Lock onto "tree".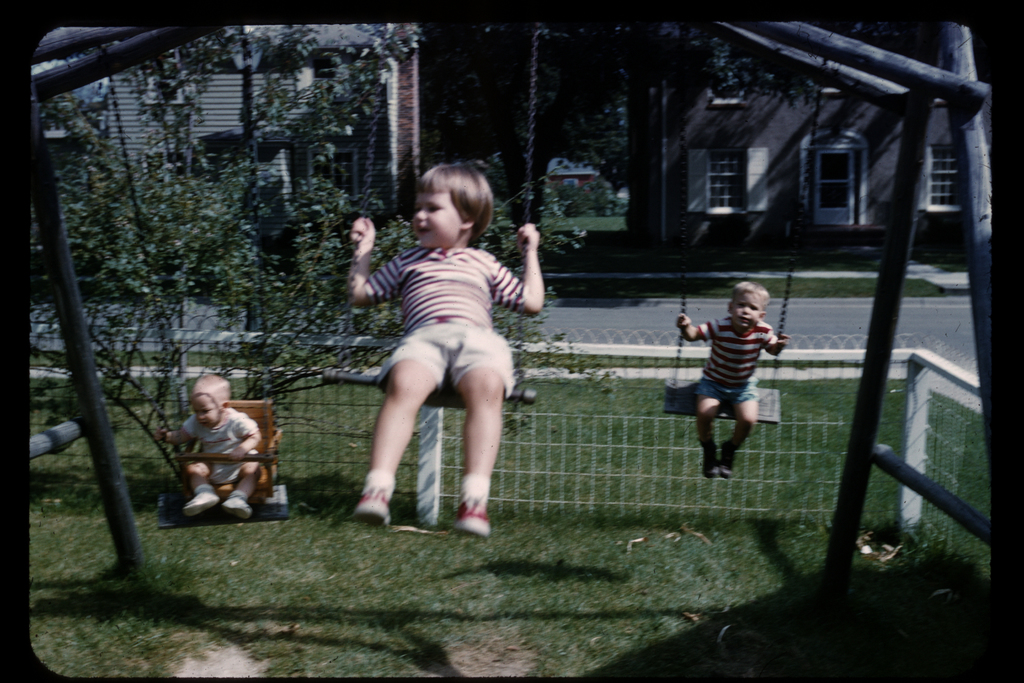
Locked: 20 19 591 483.
